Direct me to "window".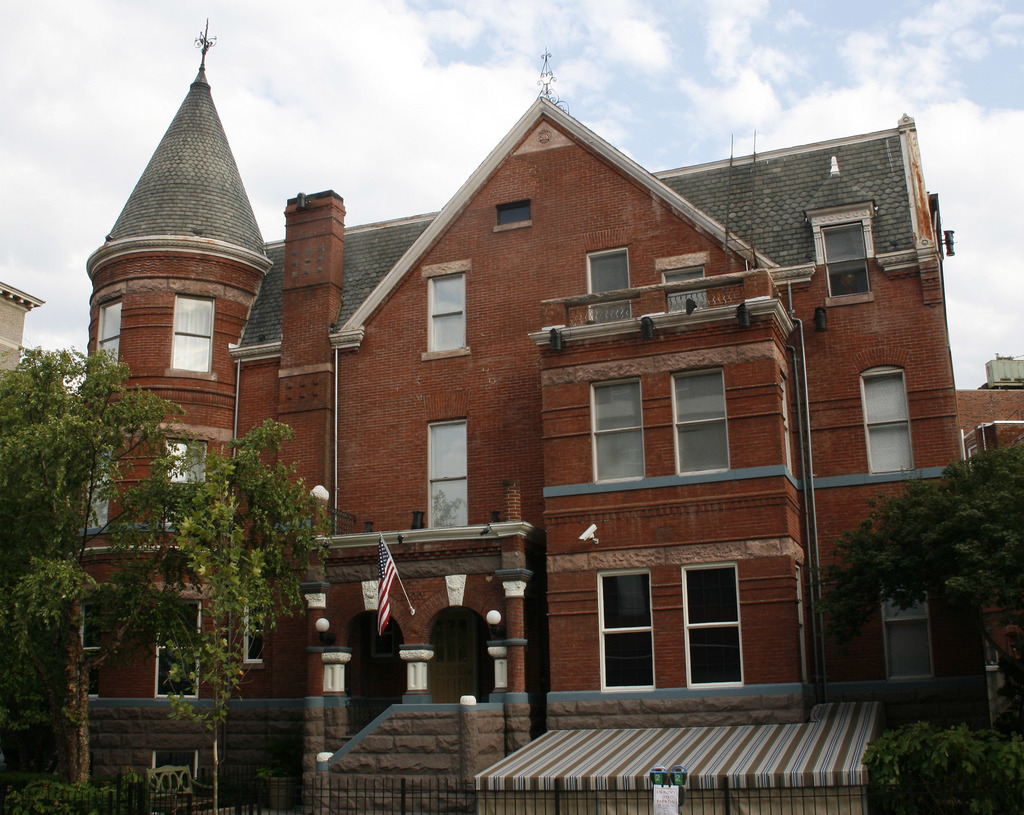
Direction: {"left": 72, "top": 450, "right": 111, "bottom": 539}.
